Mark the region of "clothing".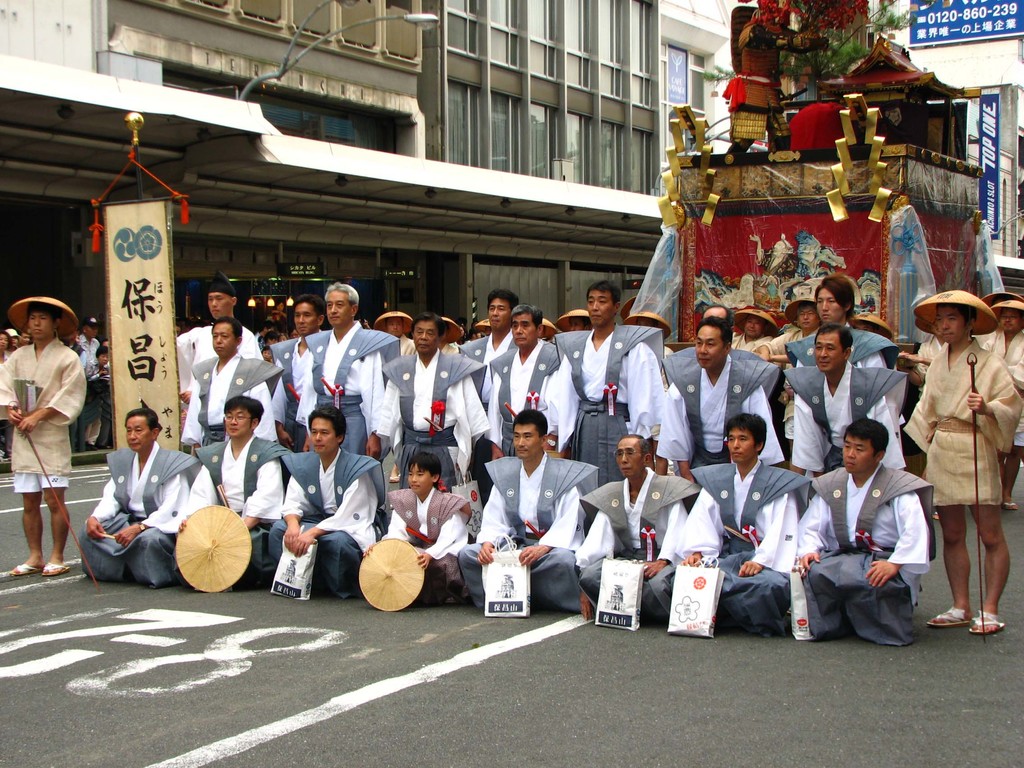
Region: select_region(186, 431, 290, 581).
